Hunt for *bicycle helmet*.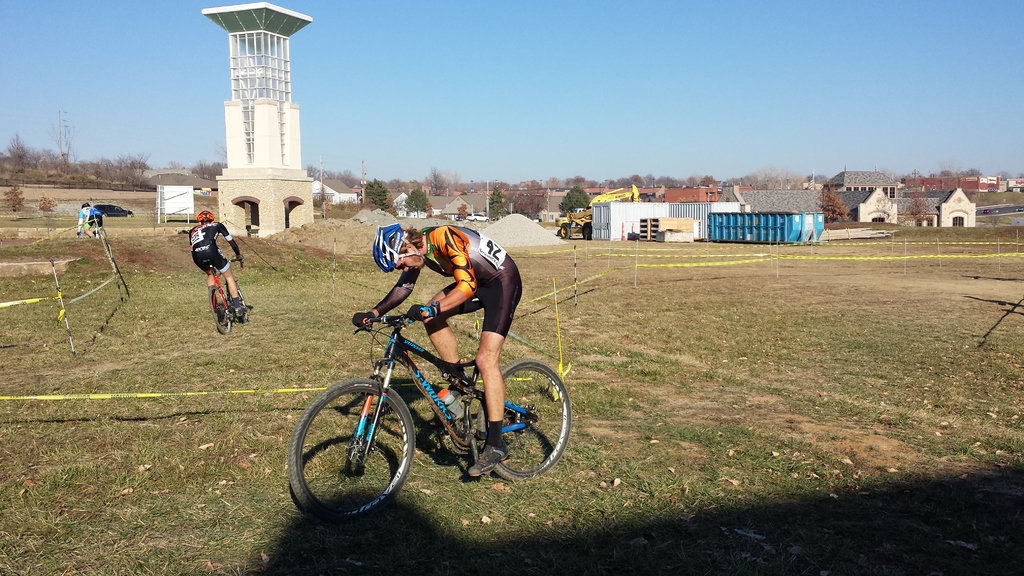
Hunted down at <box>200,213,212,220</box>.
